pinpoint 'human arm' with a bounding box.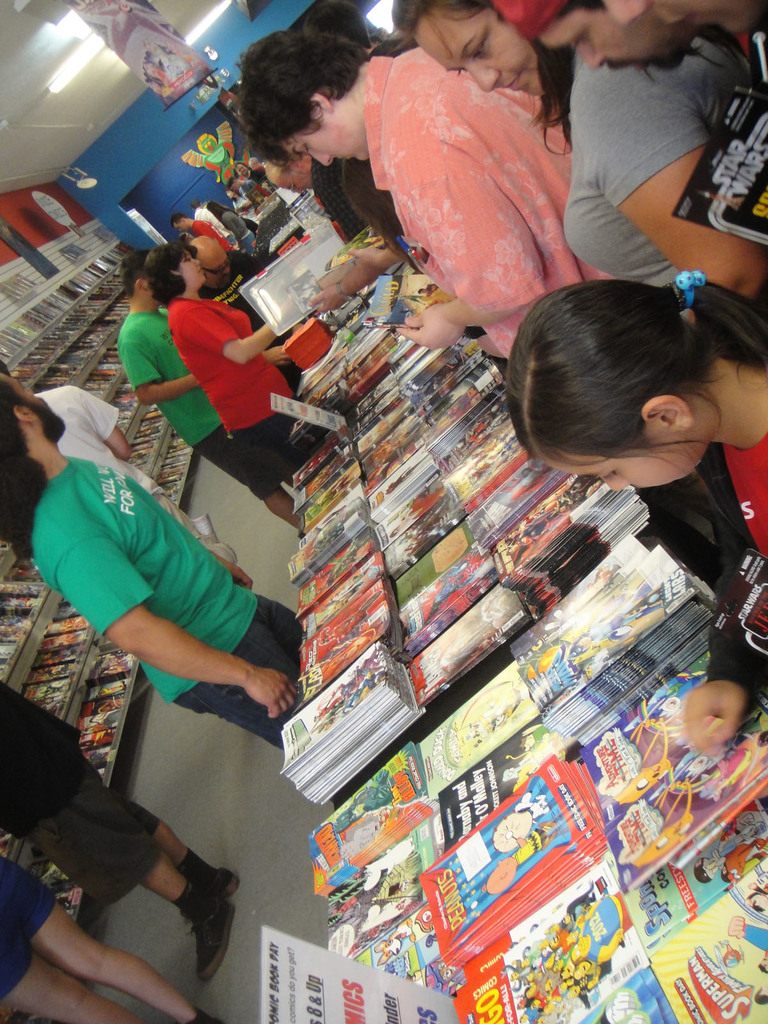
locate(259, 338, 276, 368).
